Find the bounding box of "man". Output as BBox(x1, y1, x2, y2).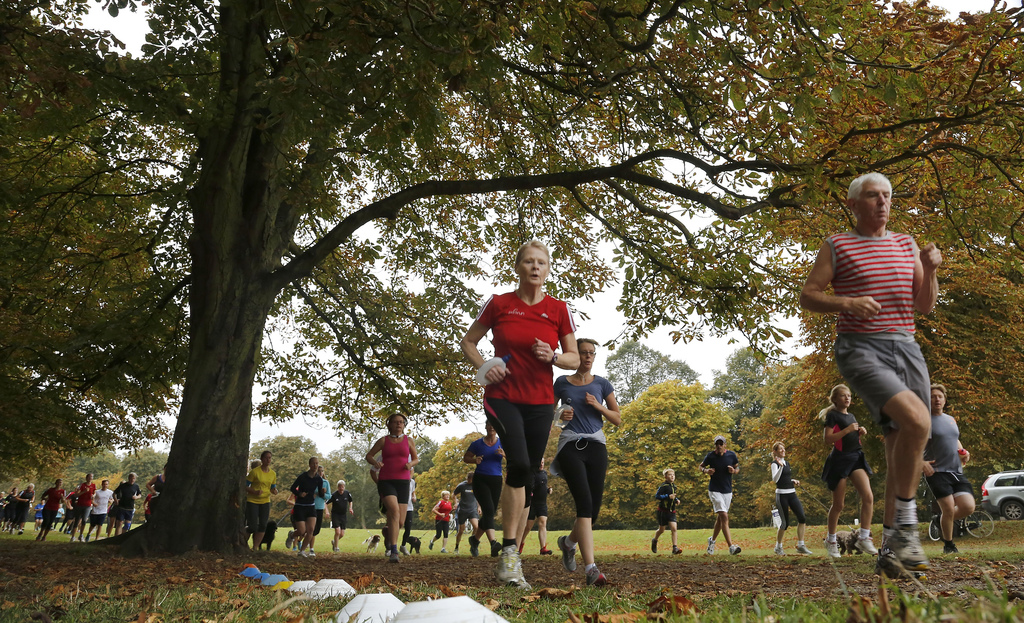
BBox(920, 382, 974, 553).
